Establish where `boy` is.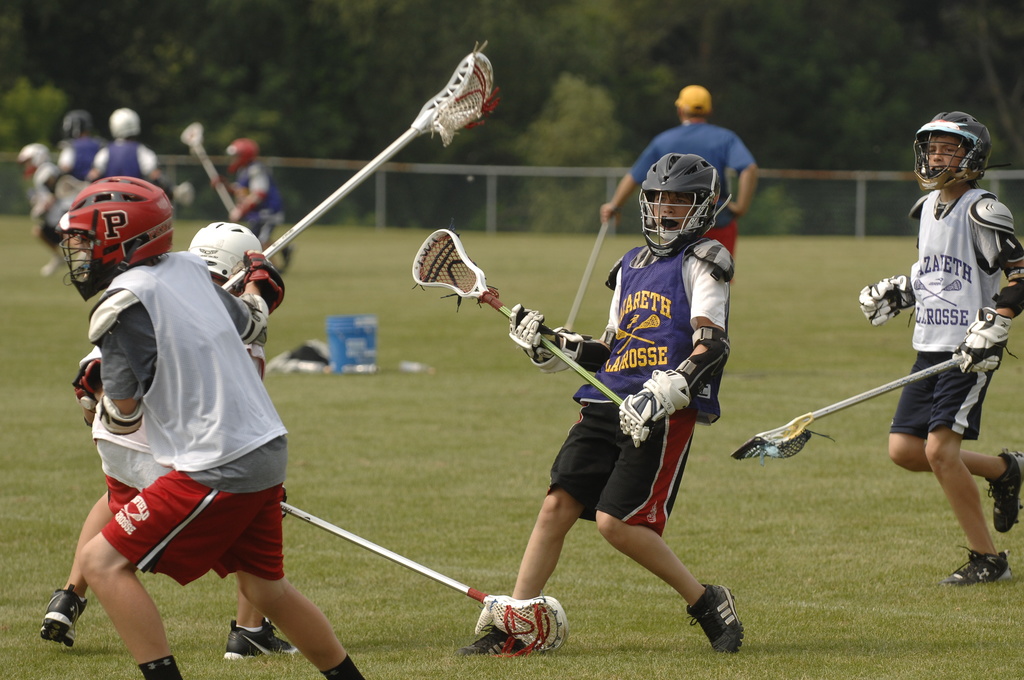
Established at bbox=(29, 227, 317, 663).
